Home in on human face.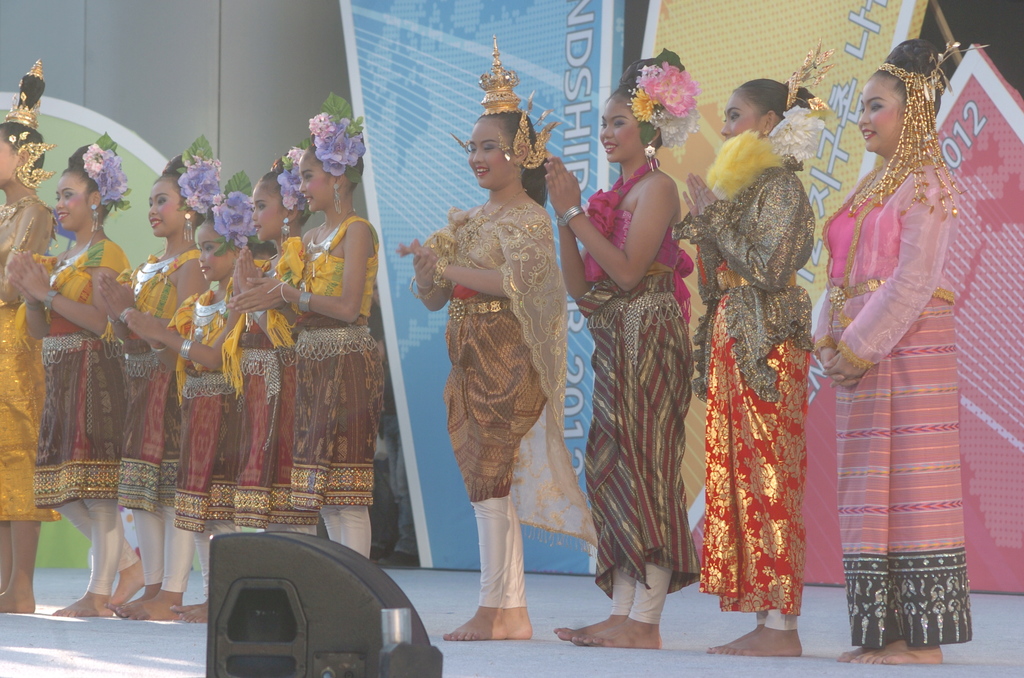
Homed in at rect(720, 92, 766, 139).
